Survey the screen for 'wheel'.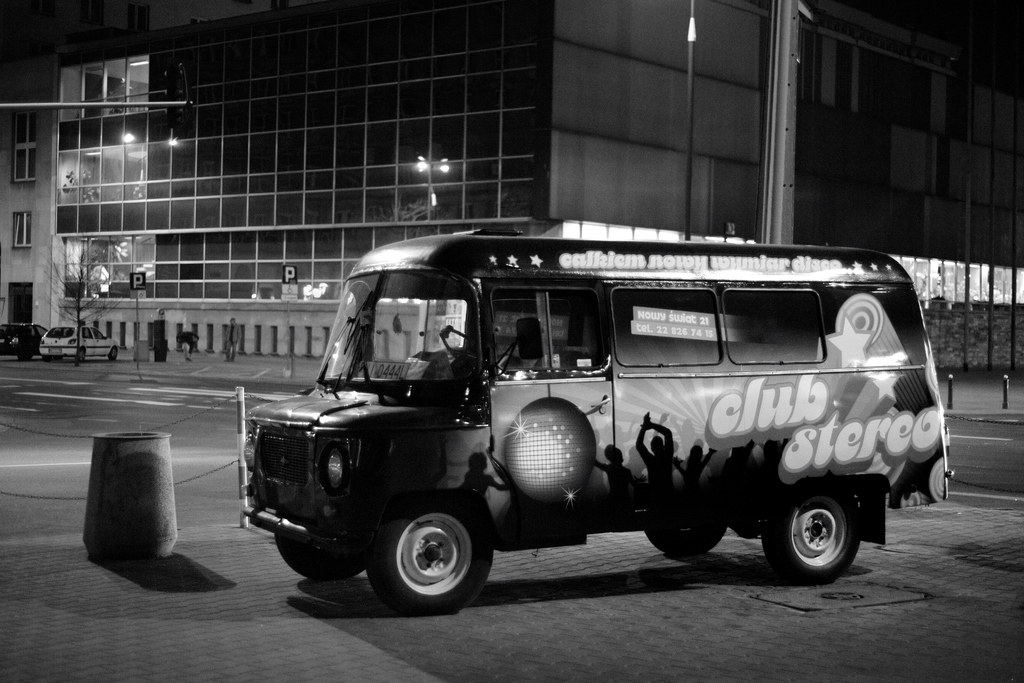
Survey found: <bbox>370, 507, 495, 608</bbox>.
